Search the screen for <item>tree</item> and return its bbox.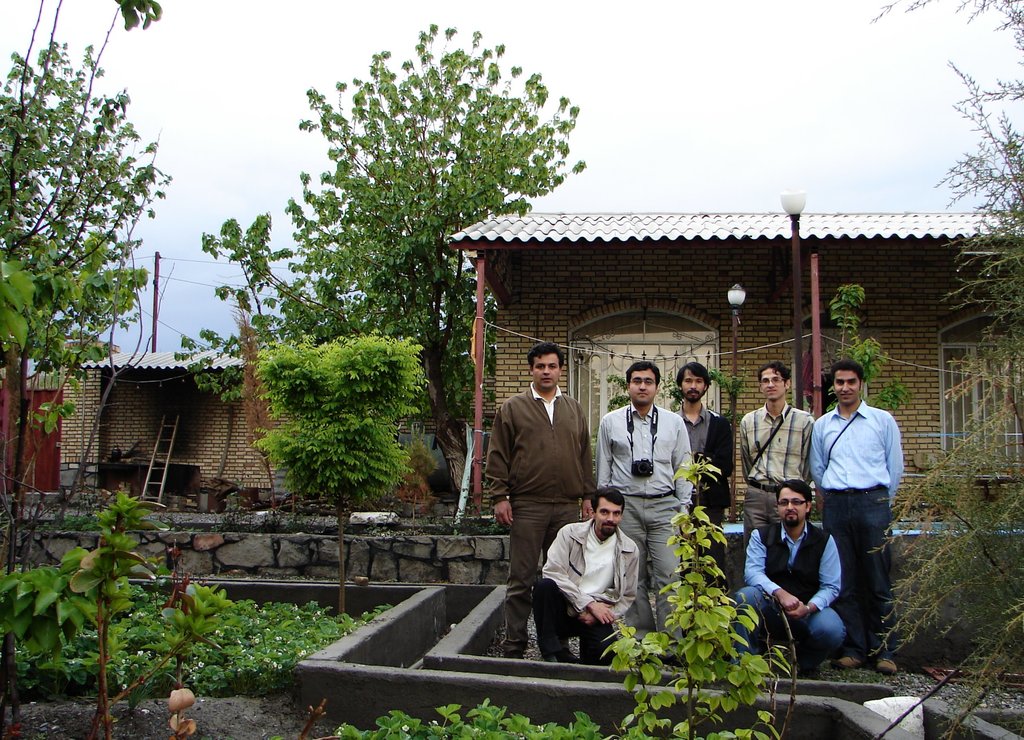
Found: 858/0/1023/681.
